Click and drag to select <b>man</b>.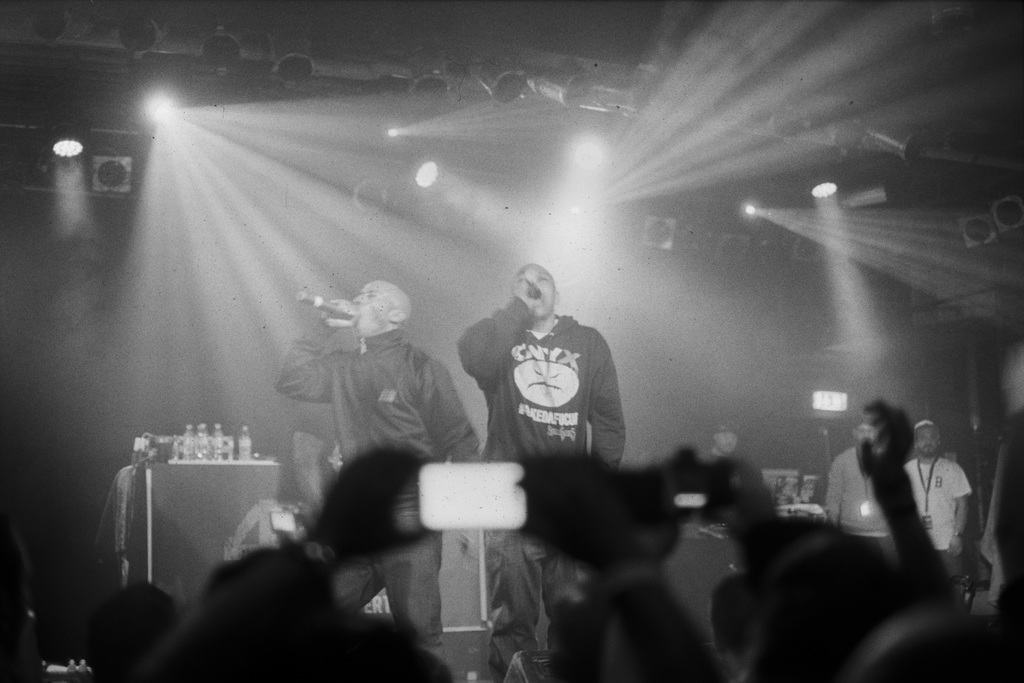
Selection: (273,277,482,658).
